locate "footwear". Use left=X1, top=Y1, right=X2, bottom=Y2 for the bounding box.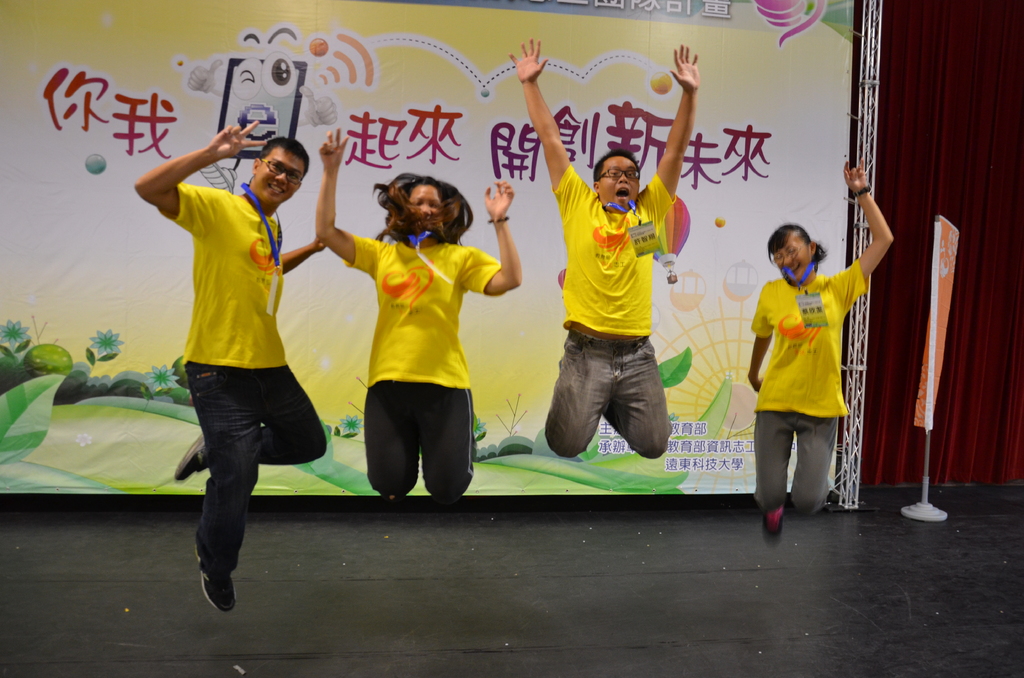
left=172, top=425, right=213, bottom=481.
